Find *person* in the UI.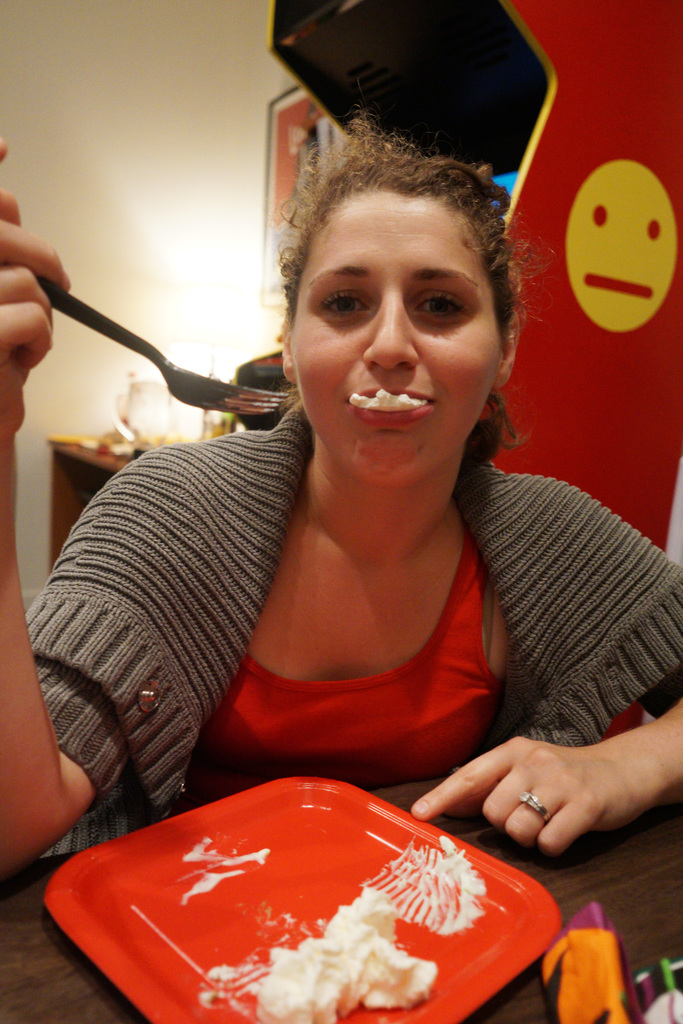
UI element at {"x1": 3, "y1": 116, "x2": 682, "y2": 877}.
